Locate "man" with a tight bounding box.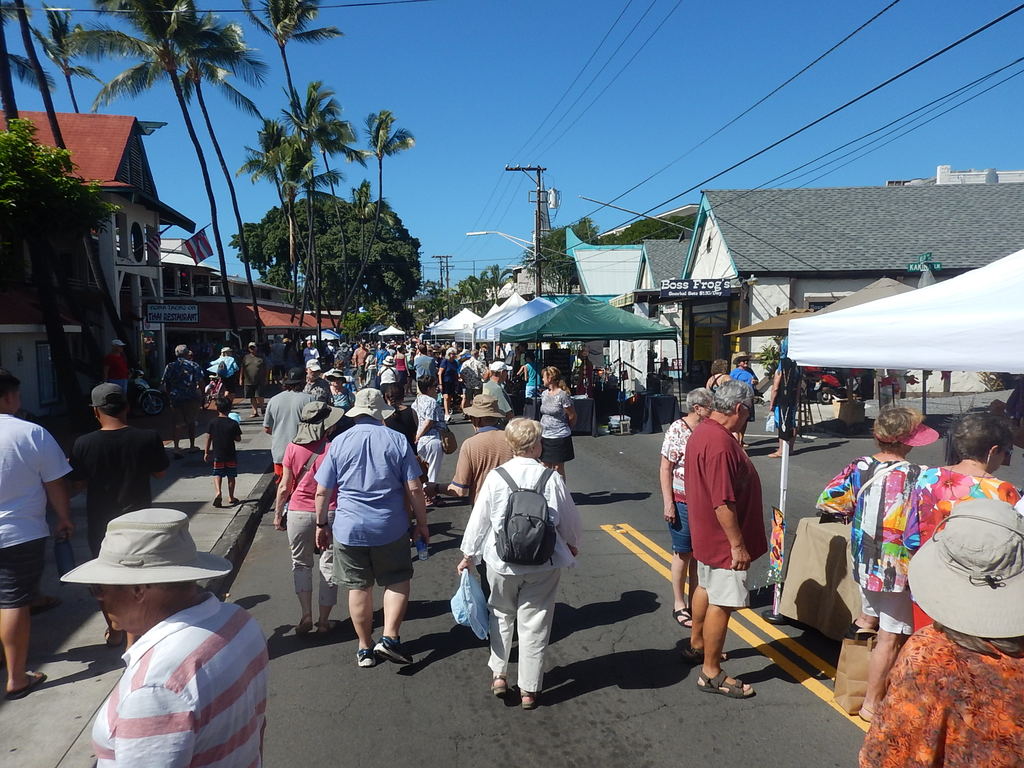
pyautogui.locateOnScreen(58, 508, 267, 767).
